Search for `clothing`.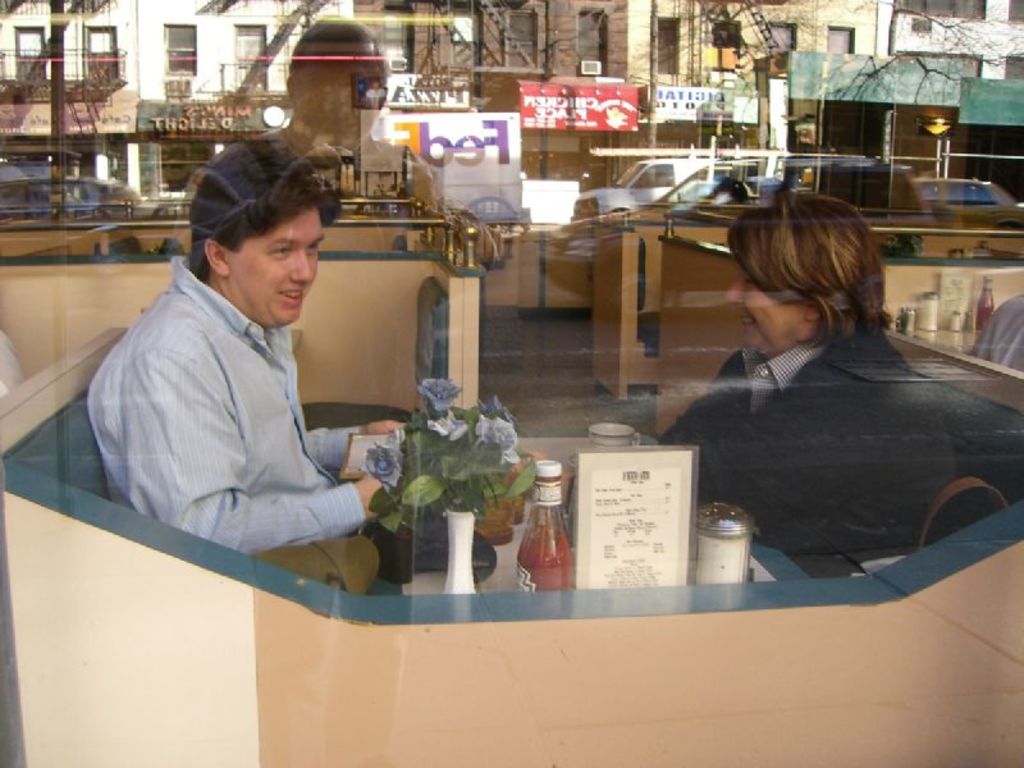
Found at left=653, top=324, right=946, bottom=553.
